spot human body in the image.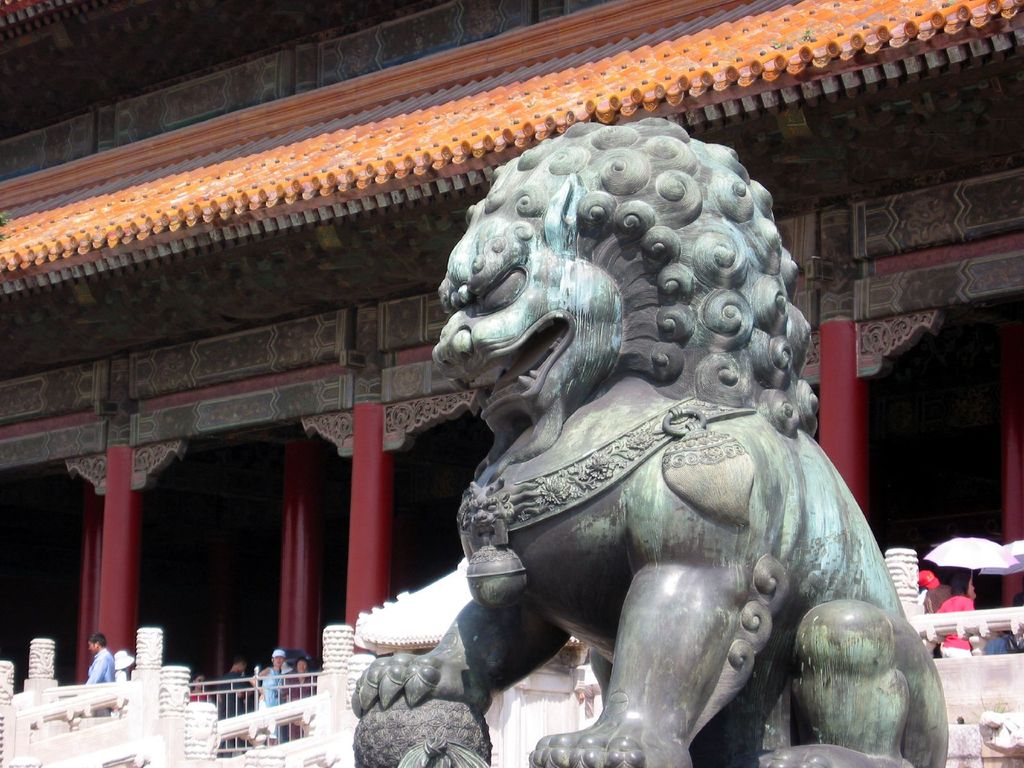
human body found at (left=938, top=576, right=972, bottom=660).
